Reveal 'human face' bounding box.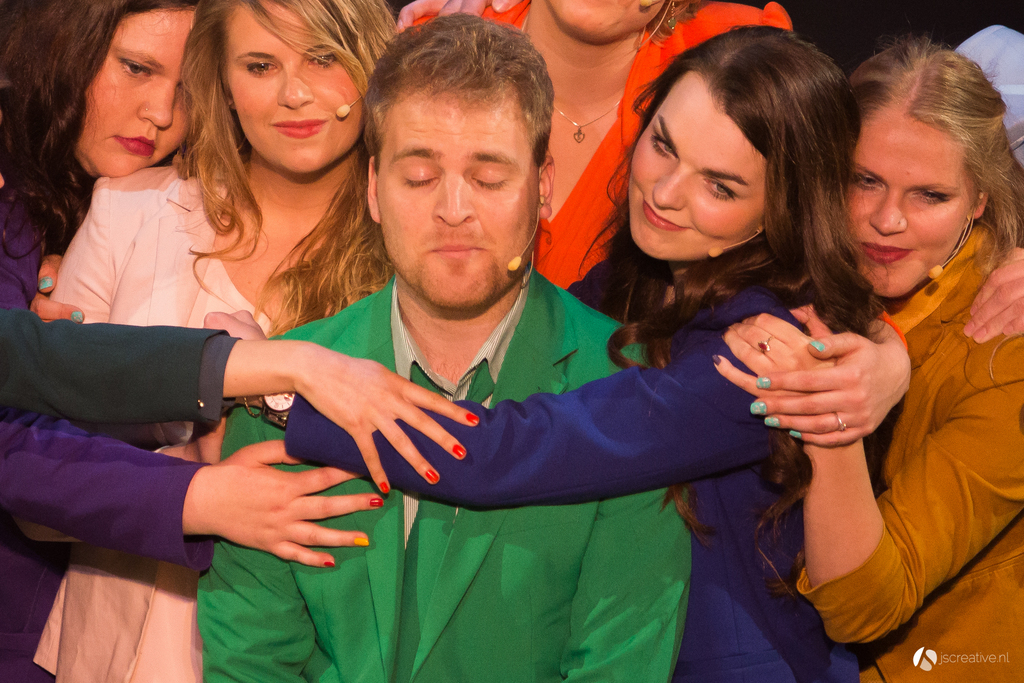
Revealed: [550, 0, 671, 38].
